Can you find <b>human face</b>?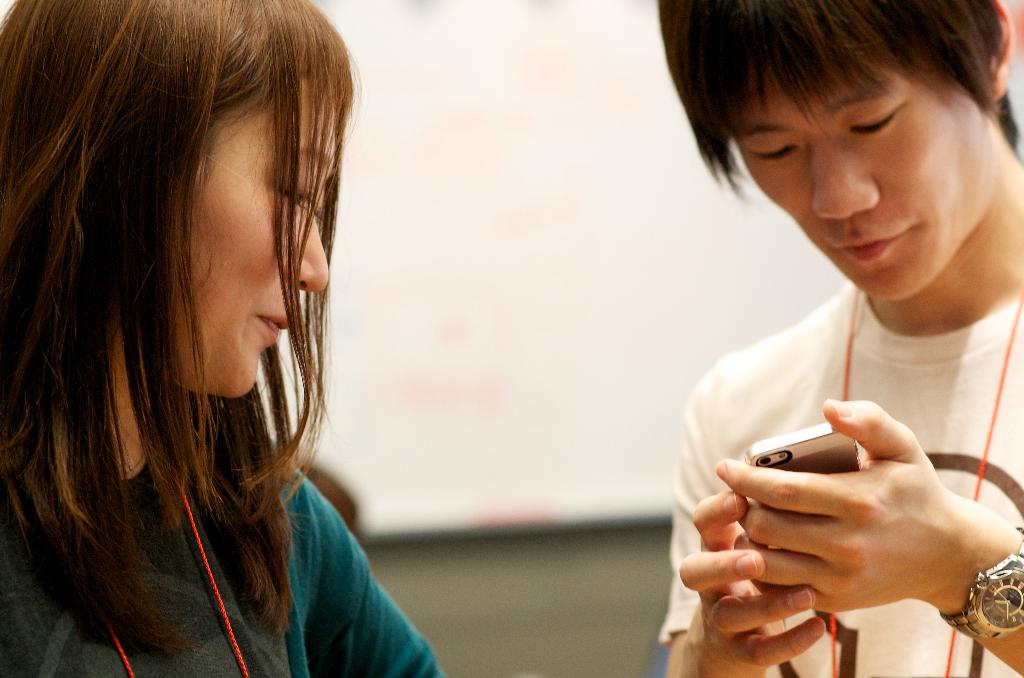
Yes, bounding box: BBox(171, 73, 330, 398).
